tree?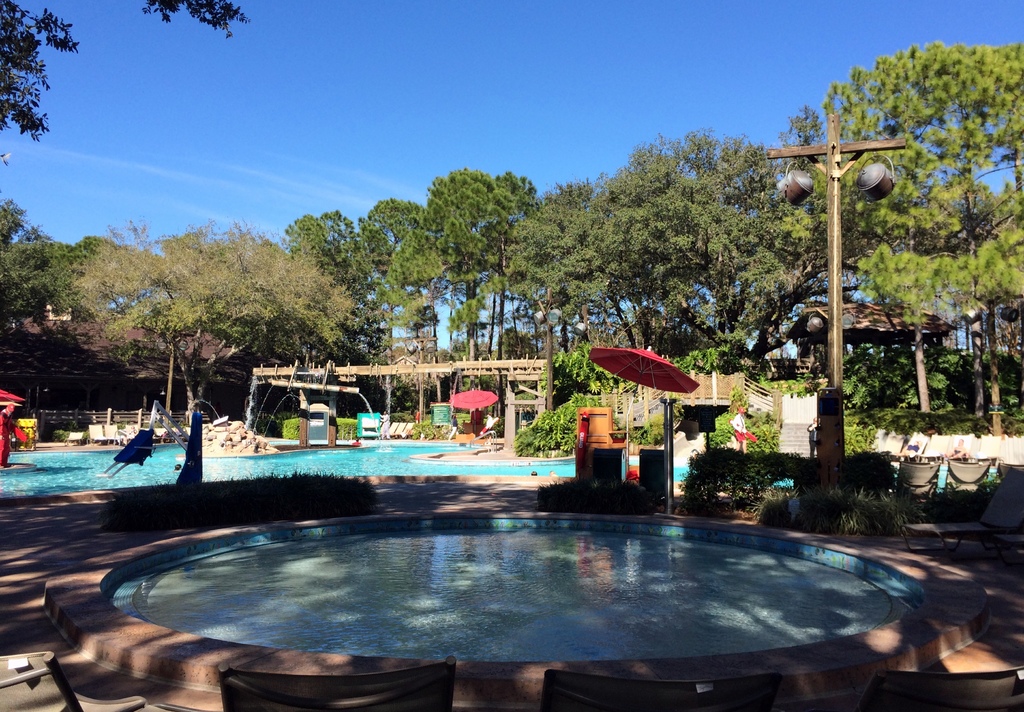
locate(49, 240, 180, 422)
